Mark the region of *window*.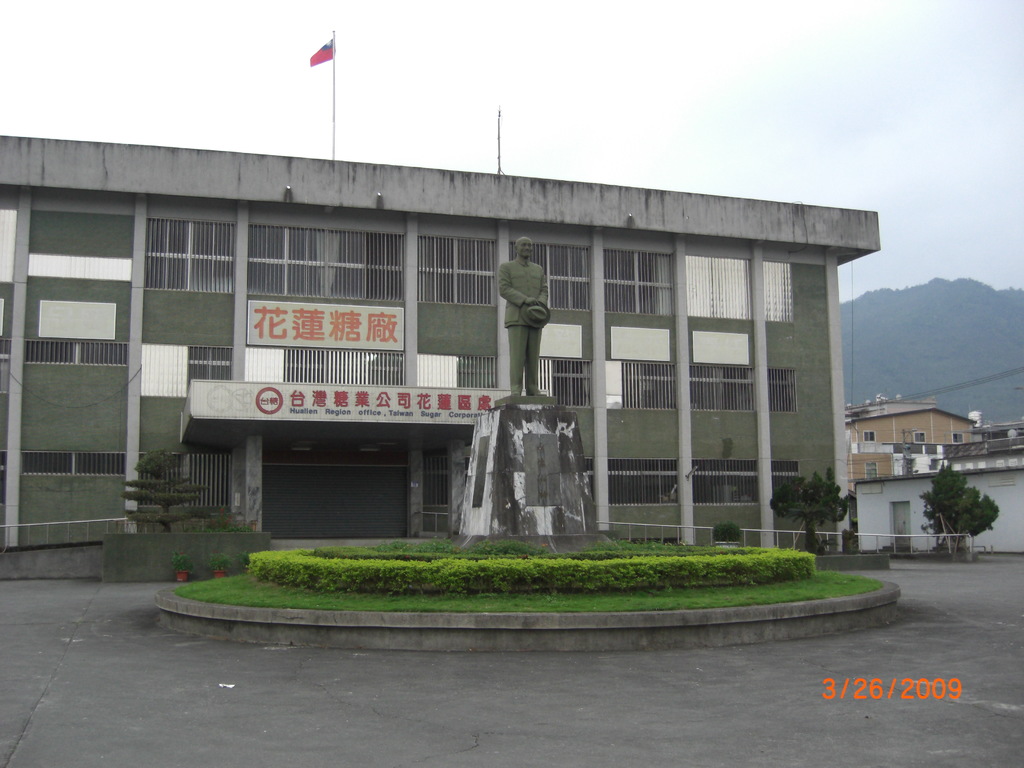
Region: [x1=19, y1=447, x2=75, y2=476].
